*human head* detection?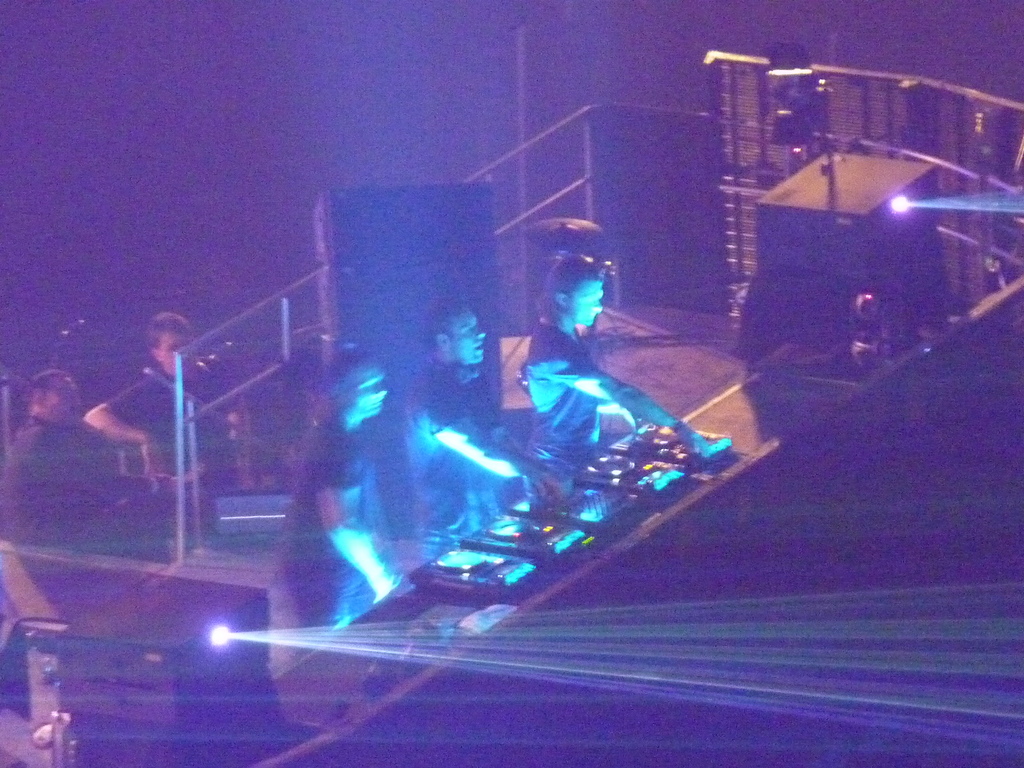
bbox(421, 296, 487, 365)
